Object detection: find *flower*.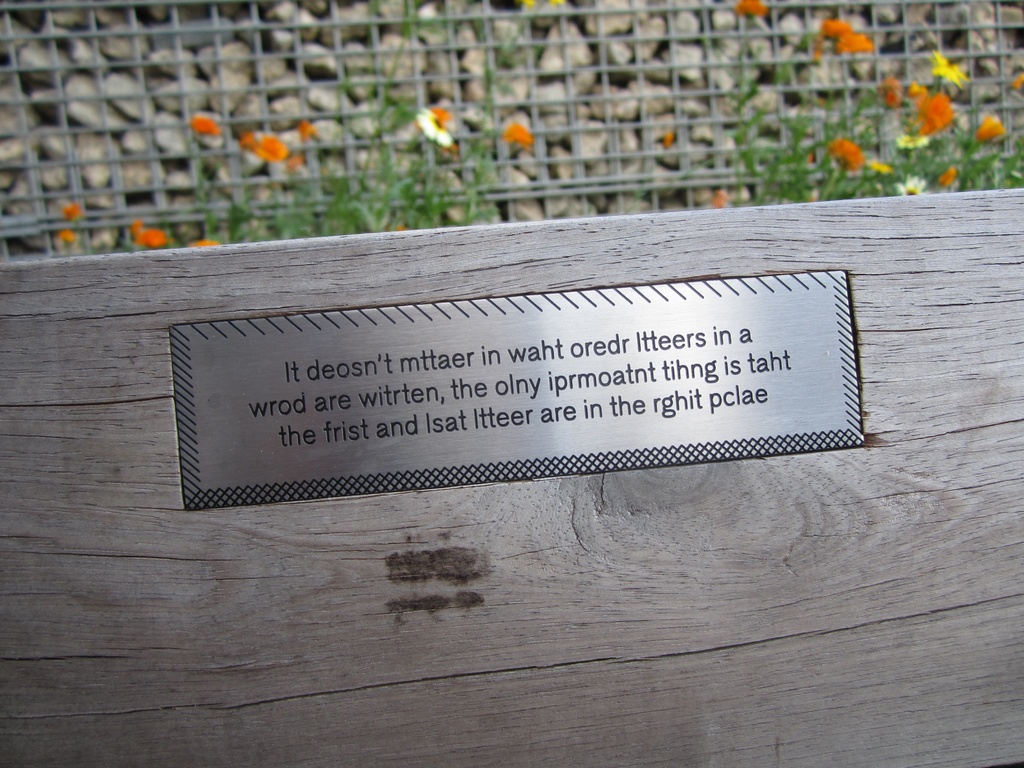
locate(733, 1, 763, 21).
